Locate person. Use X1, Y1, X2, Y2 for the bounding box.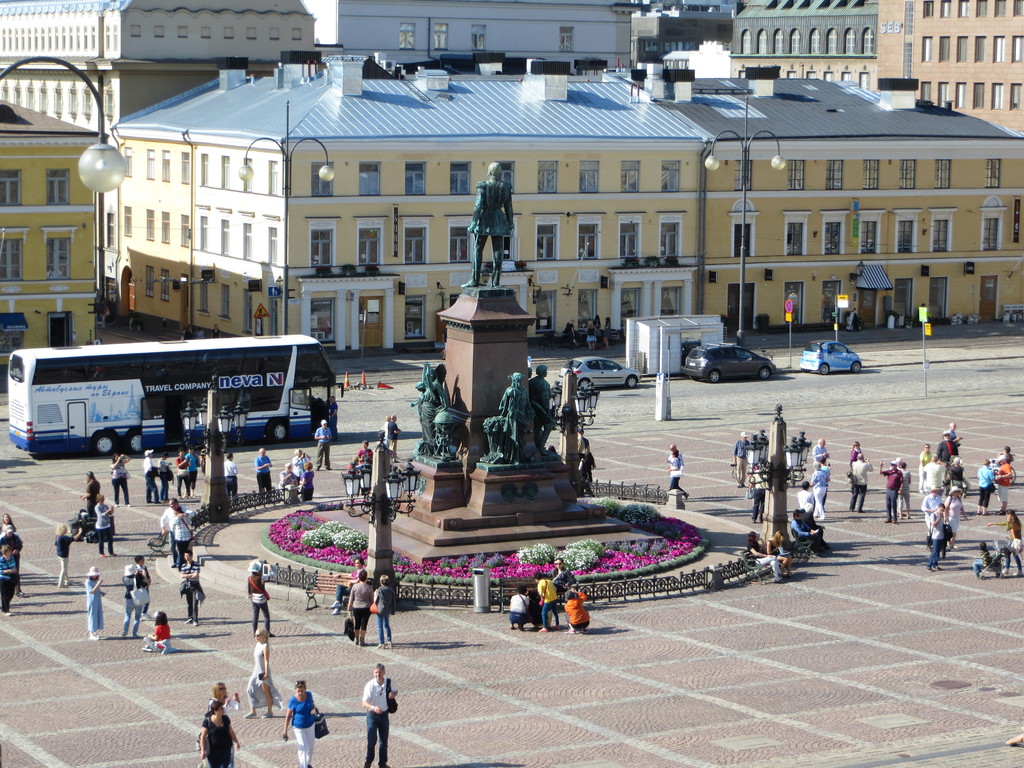
282, 675, 323, 767.
